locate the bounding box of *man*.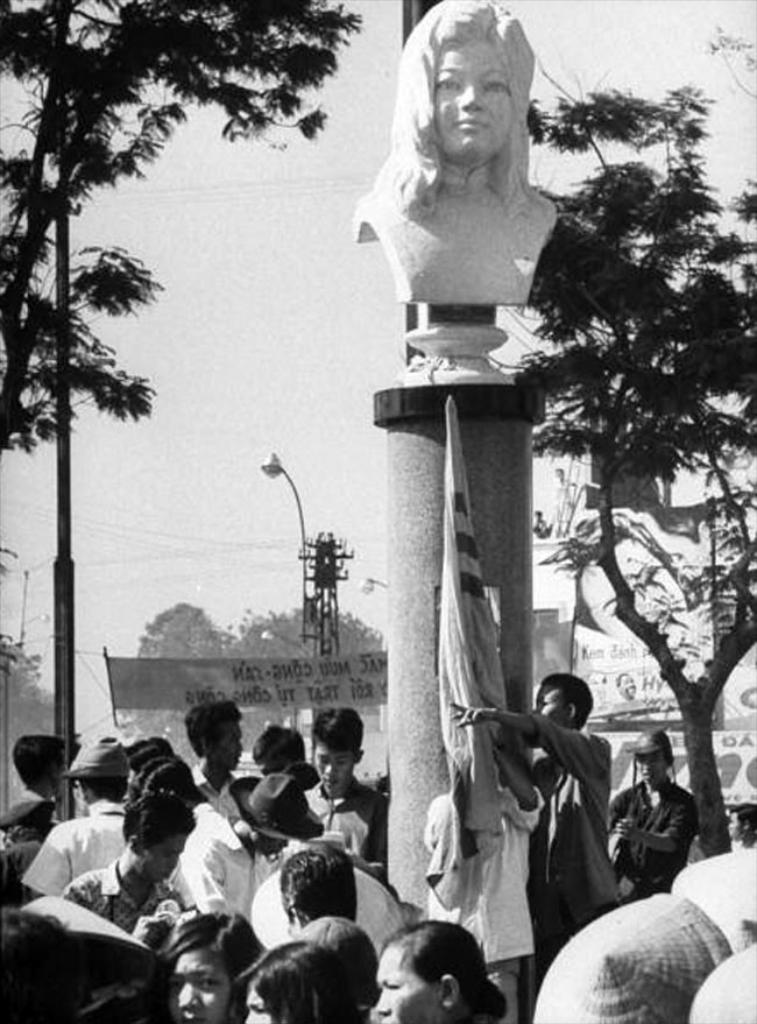
Bounding box: bbox(608, 725, 692, 905).
